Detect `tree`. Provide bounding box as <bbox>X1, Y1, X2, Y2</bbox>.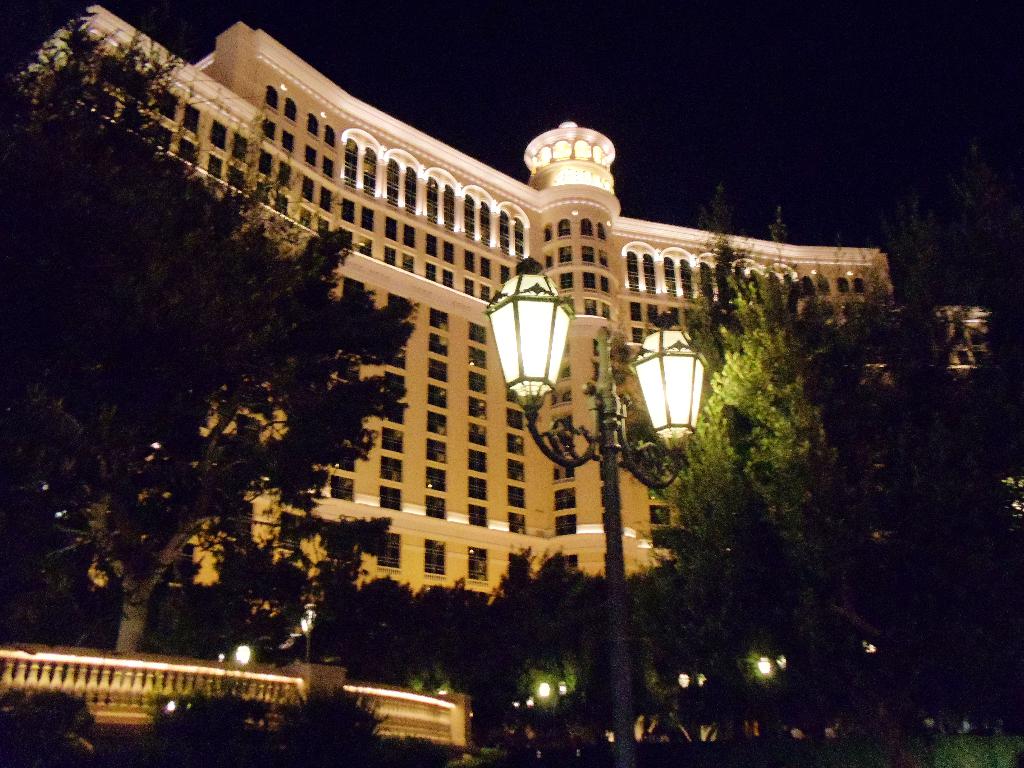
<bbox>266, 679, 401, 767</bbox>.
